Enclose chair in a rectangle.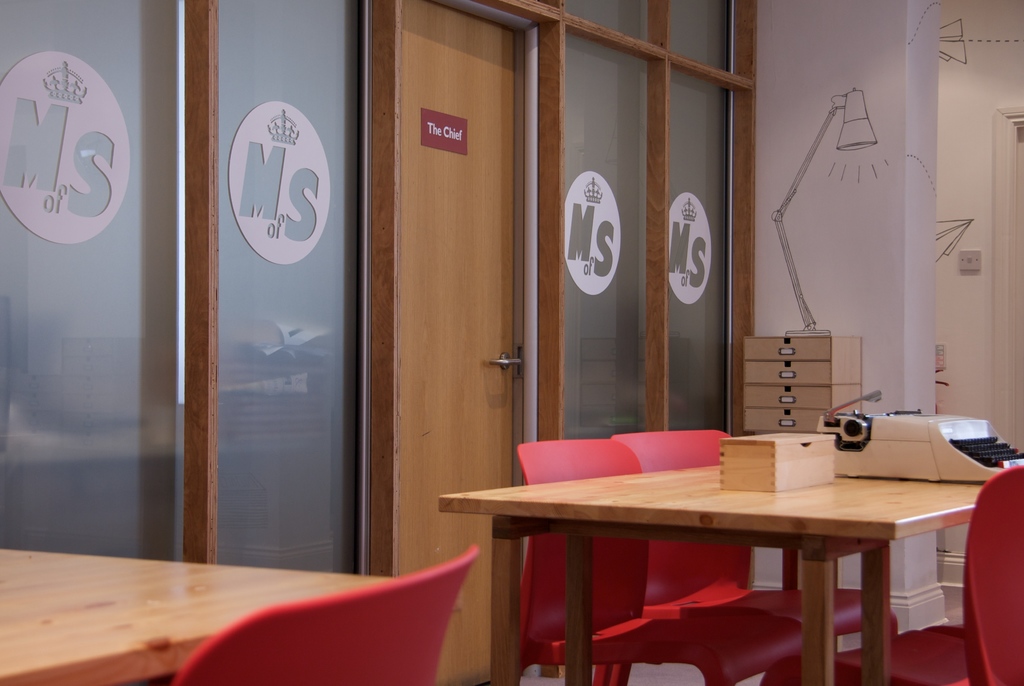
<region>170, 546, 474, 685</region>.
